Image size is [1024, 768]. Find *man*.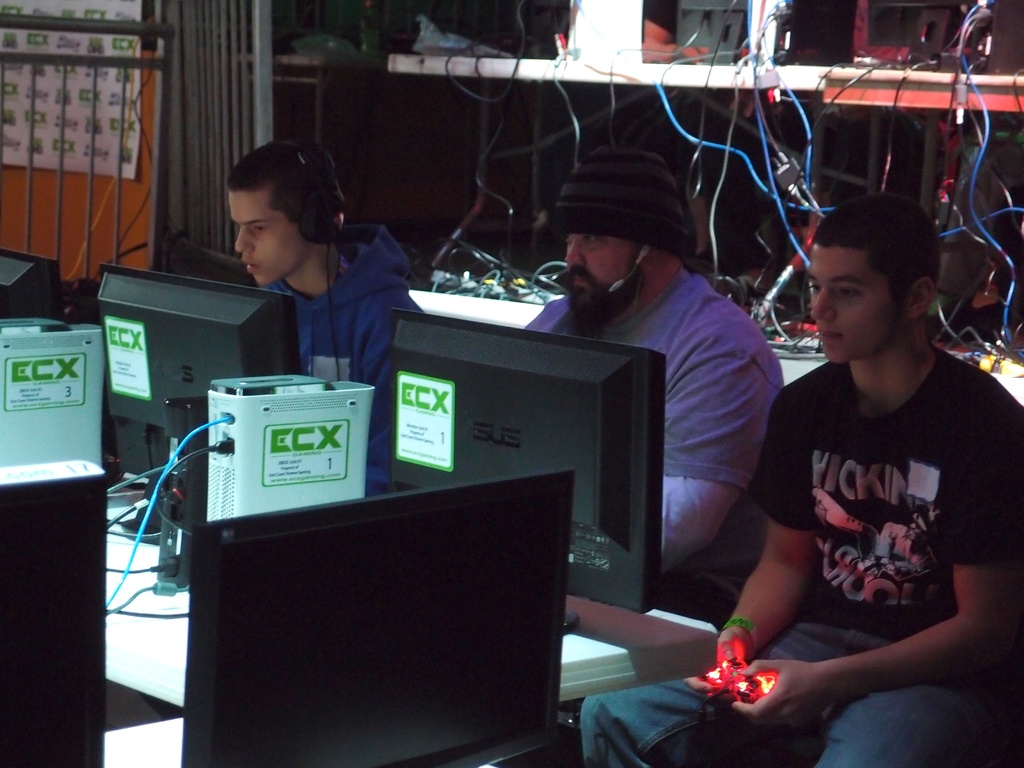
Rect(516, 147, 788, 641).
